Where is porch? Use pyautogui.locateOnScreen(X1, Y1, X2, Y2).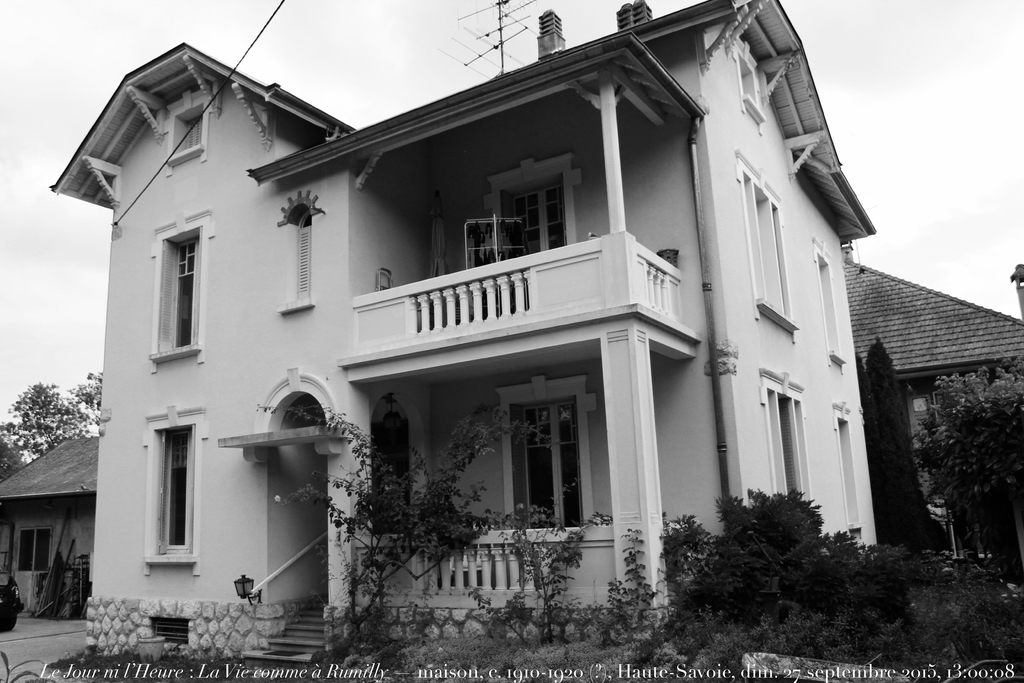
pyautogui.locateOnScreen(348, 222, 696, 352).
